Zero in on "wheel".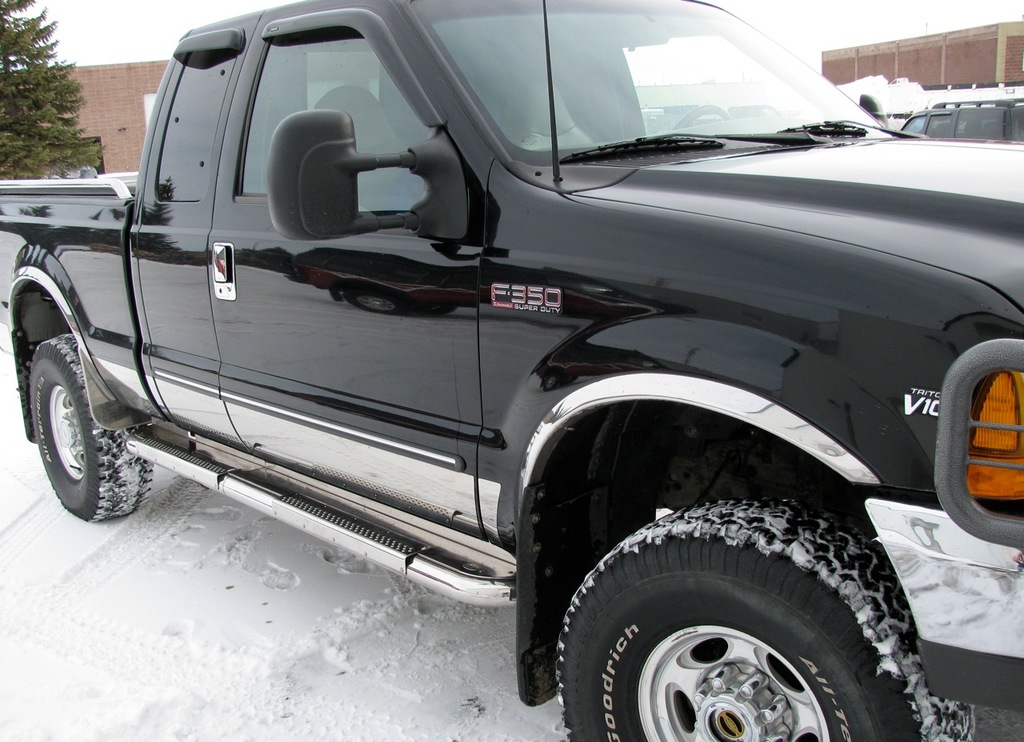
Zeroed in: 549 505 997 741.
